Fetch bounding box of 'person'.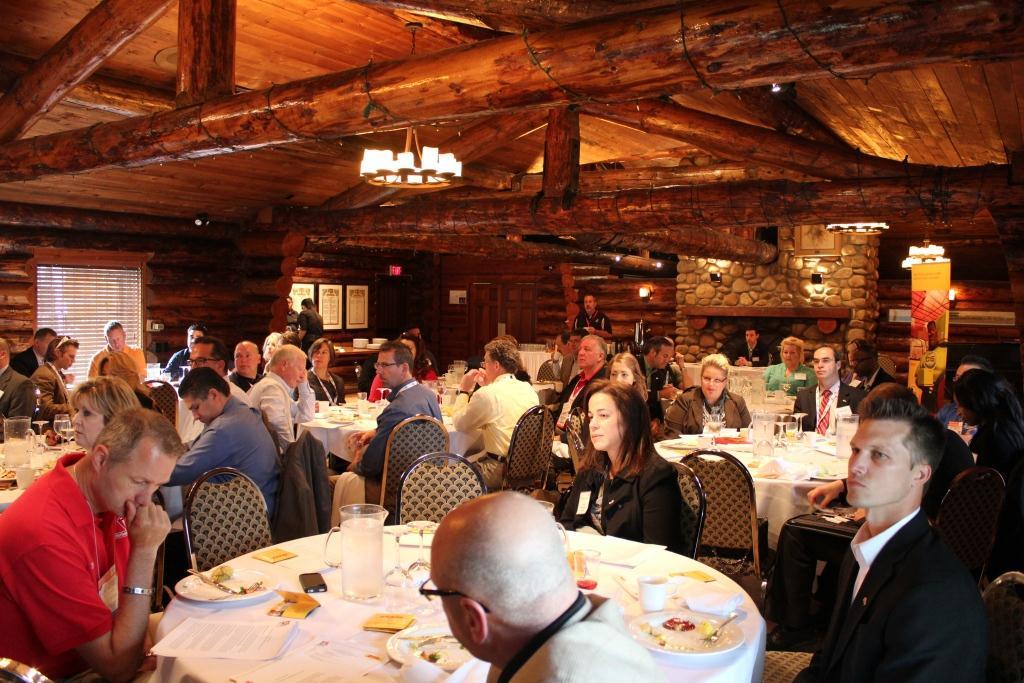
Bbox: x1=71 y1=376 x2=137 y2=451.
